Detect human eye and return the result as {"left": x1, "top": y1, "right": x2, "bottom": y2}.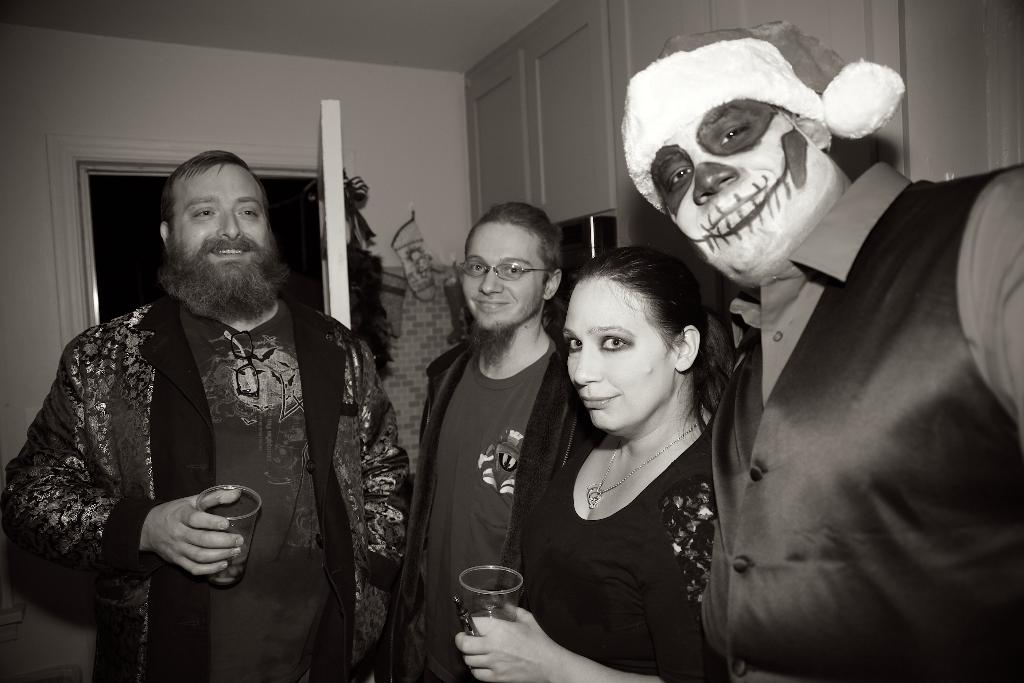
{"left": 564, "top": 334, "right": 584, "bottom": 356}.
